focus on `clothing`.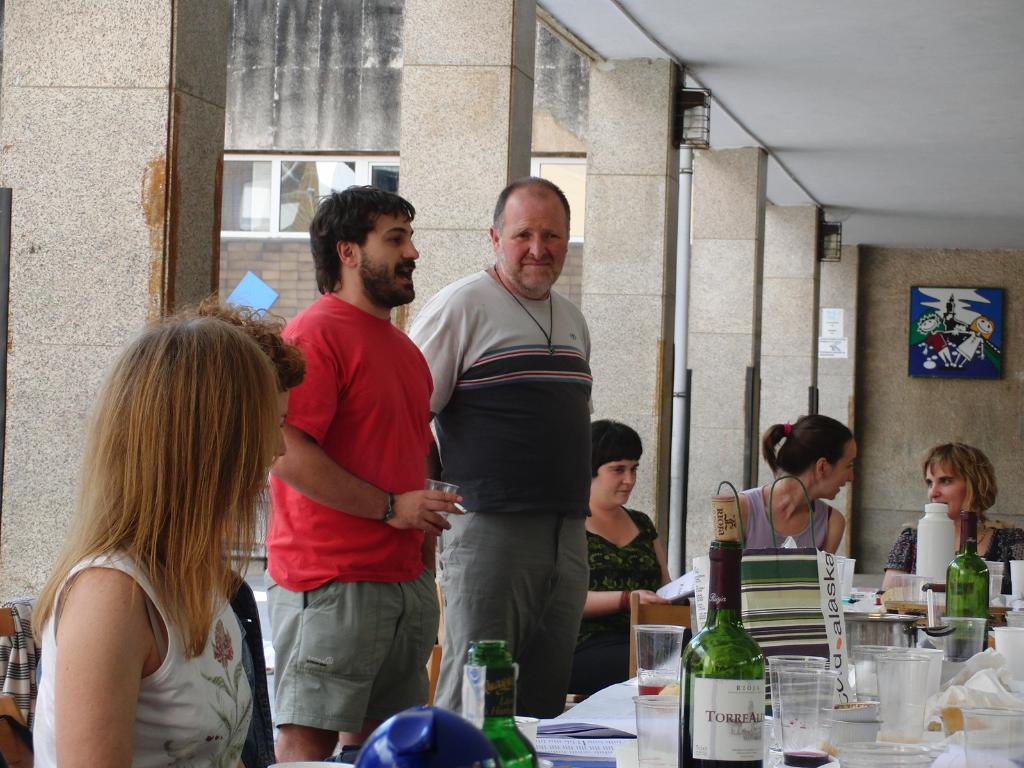
Focused at x1=210, y1=557, x2=283, y2=764.
